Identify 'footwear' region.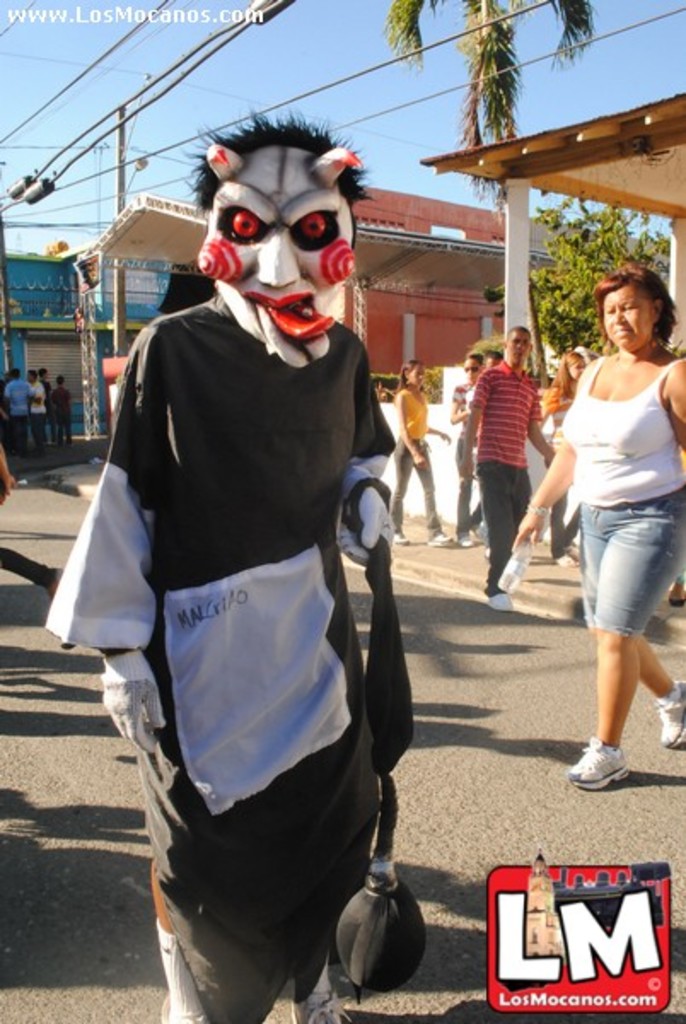
Region: (x1=672, y1=573, x2=684, y2=608).
